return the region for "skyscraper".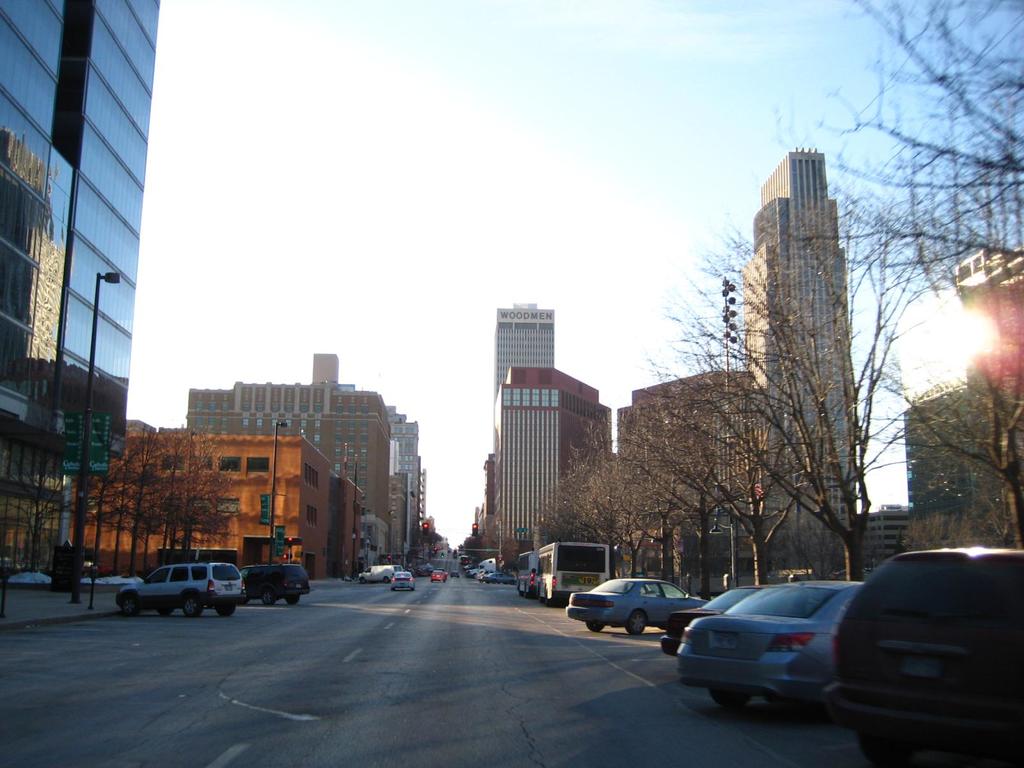
728,127,872,534.
